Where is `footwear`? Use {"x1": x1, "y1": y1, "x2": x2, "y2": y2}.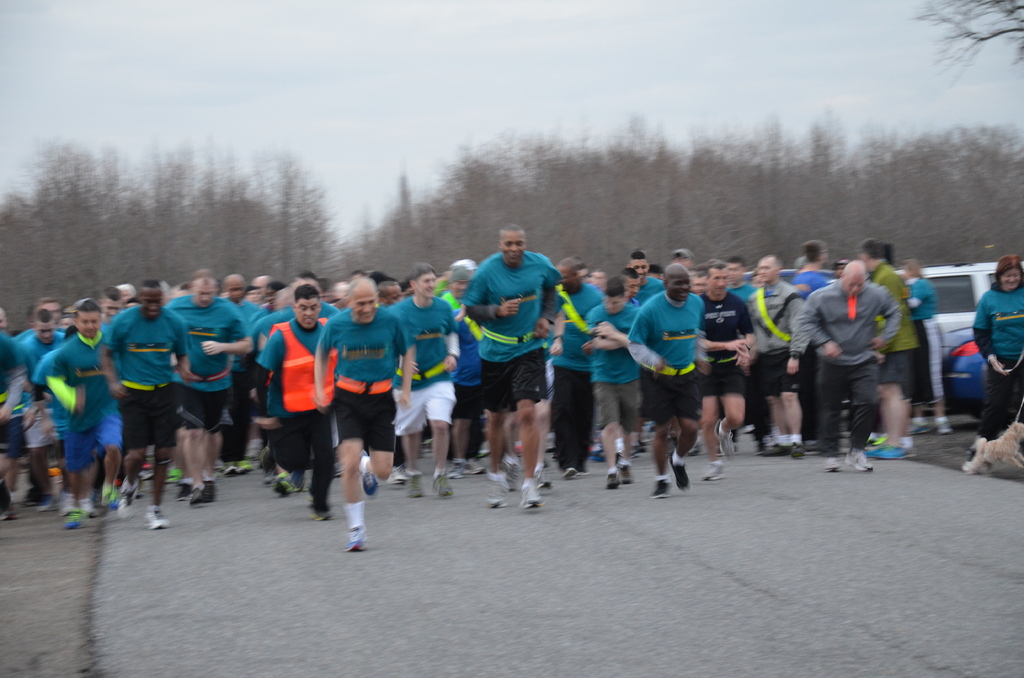
{"x1": 56, "y1": 508, "x2": 77, "y2": 529}.
